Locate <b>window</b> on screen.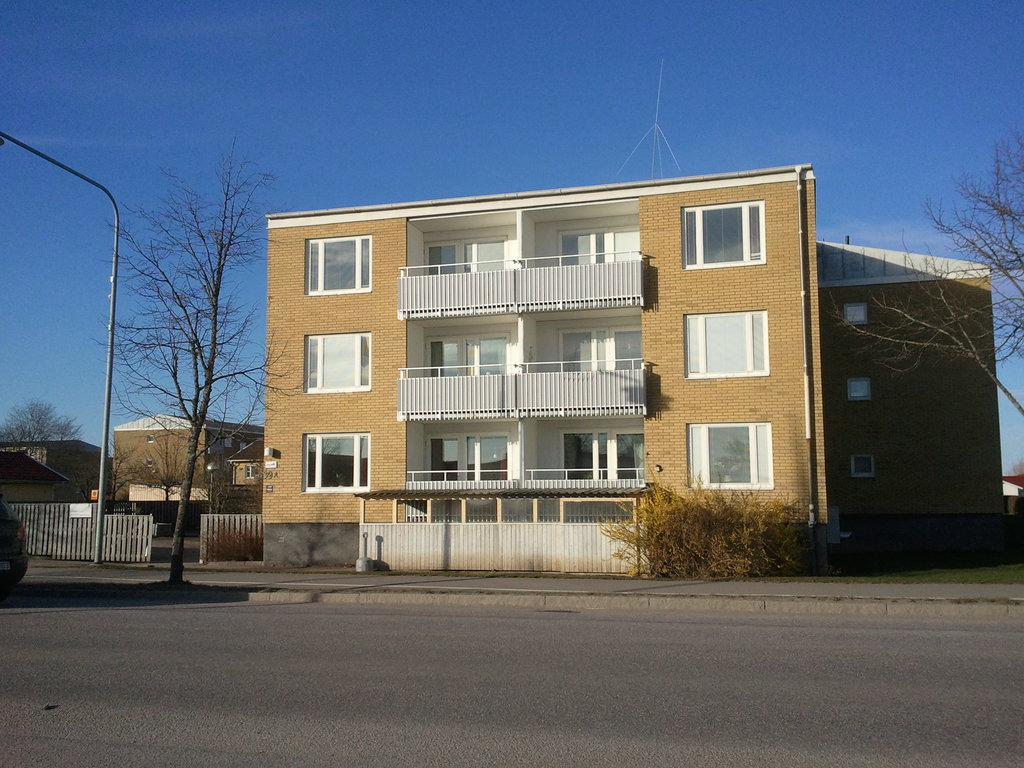
On screen at 682/199/769/266.
